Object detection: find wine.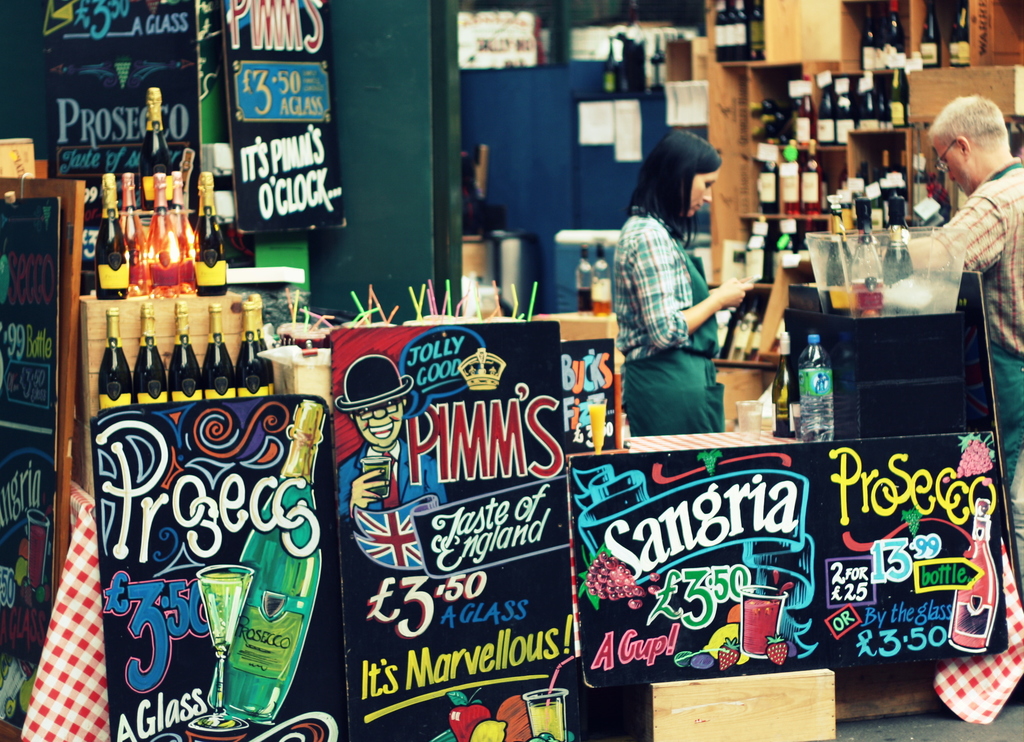
96:171:125:302.
